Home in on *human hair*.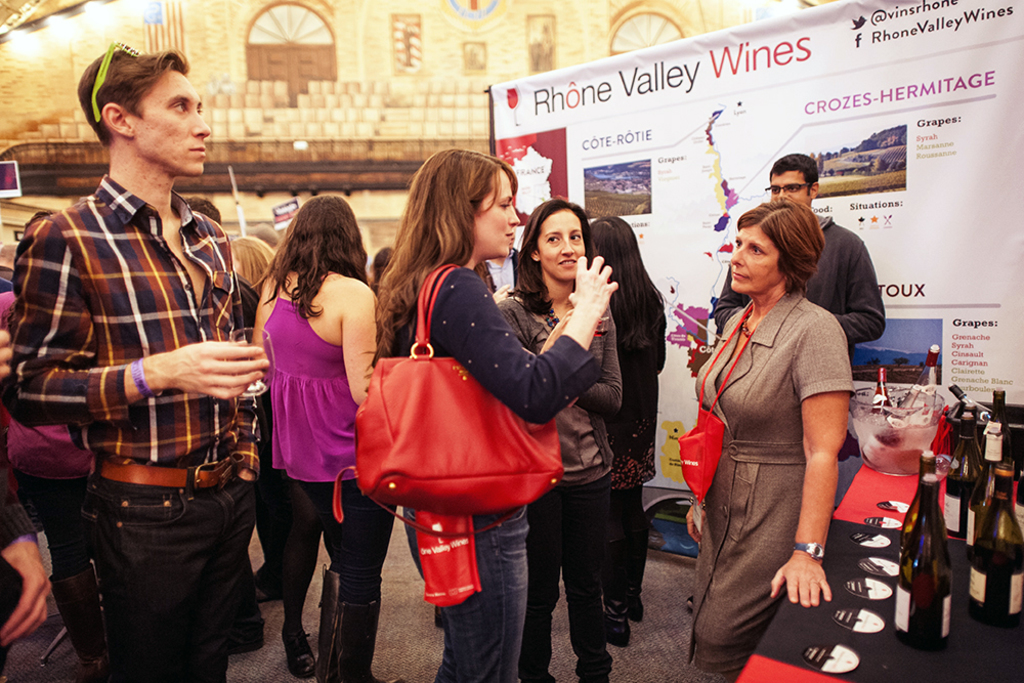
Homed in at detection(249, 222, 279, 240).
